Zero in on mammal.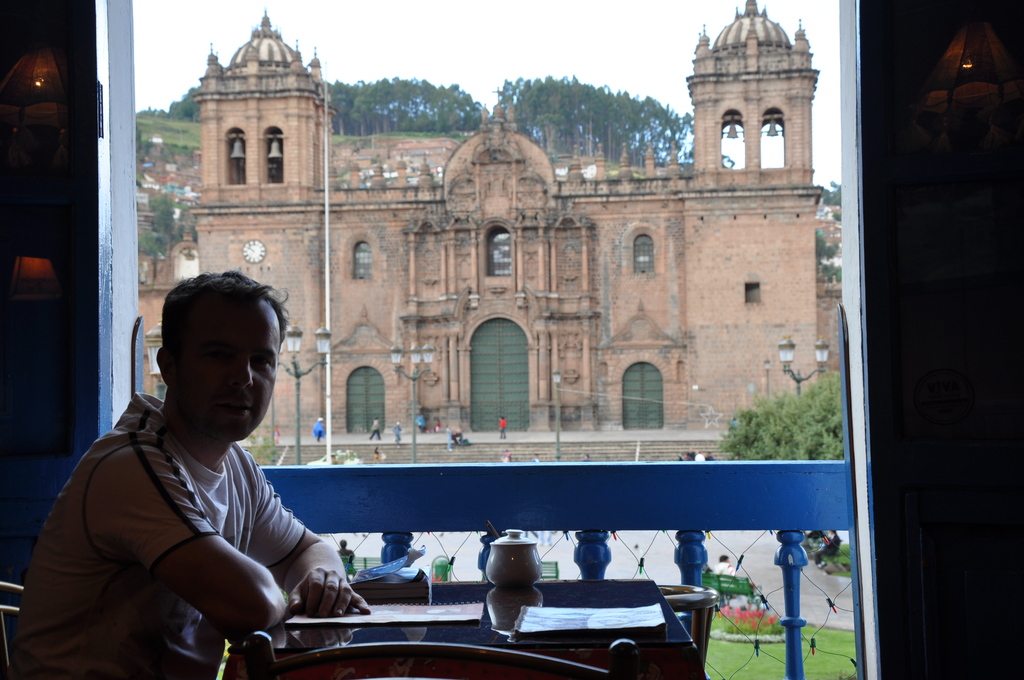
Zeroed in: box=[372, 447, 381, 464].
